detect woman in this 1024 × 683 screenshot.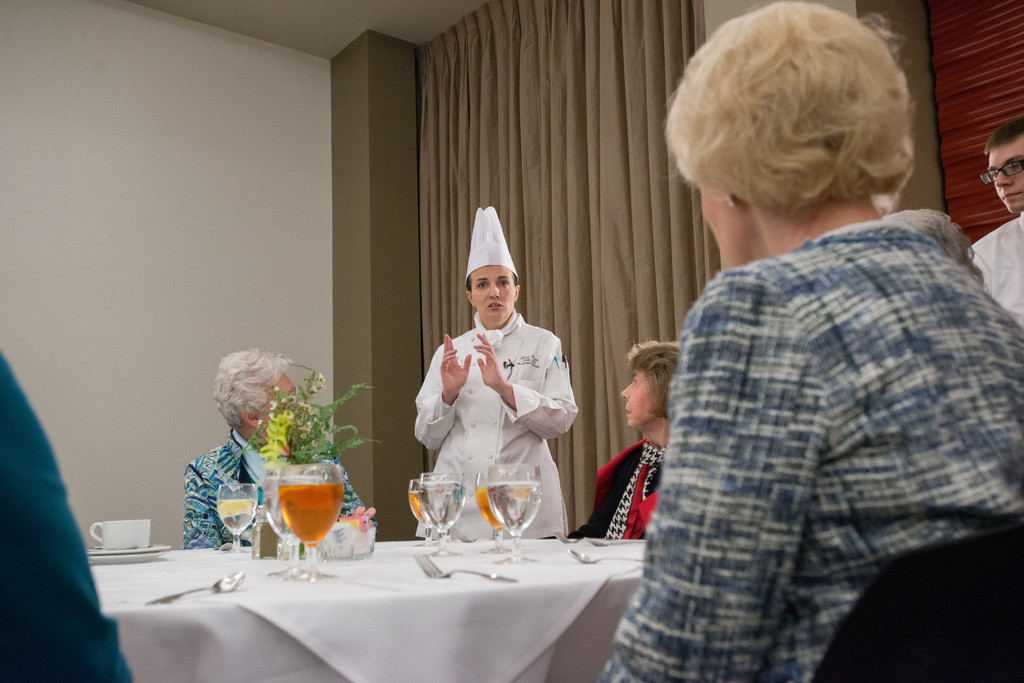
Detection: {"left": 411, "top": 248, "right": 577, "bottom": 551}.
